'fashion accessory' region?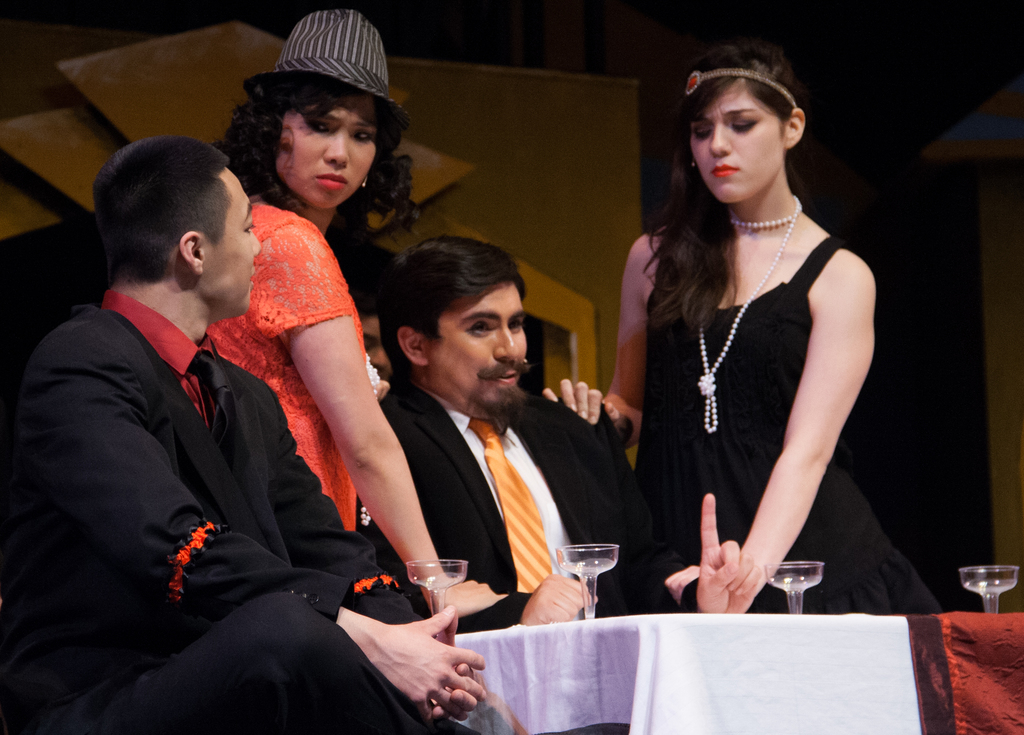
[360, 173, 371, 189]
